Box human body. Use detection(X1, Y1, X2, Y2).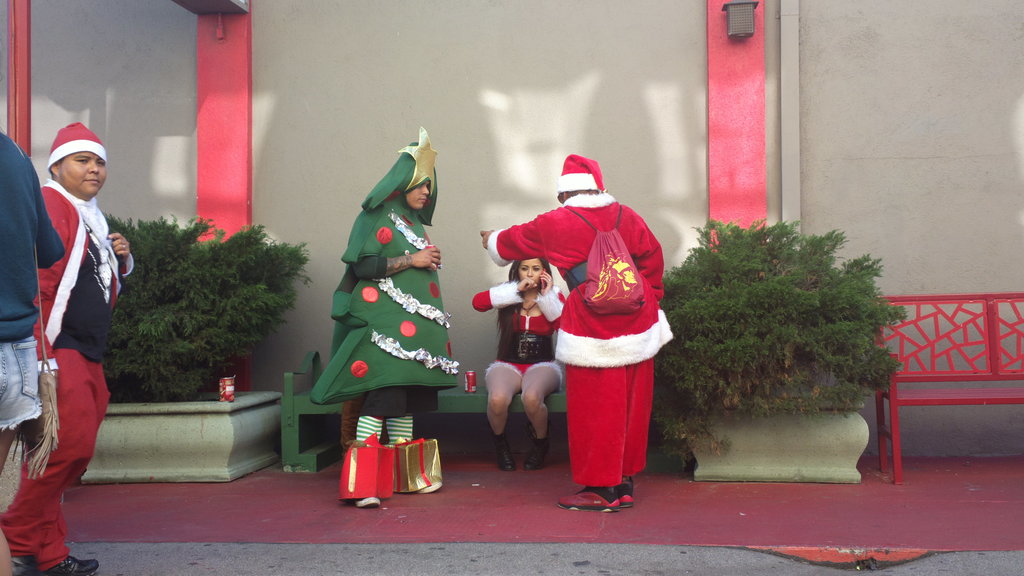
detection(15, 113, 120, 536).
